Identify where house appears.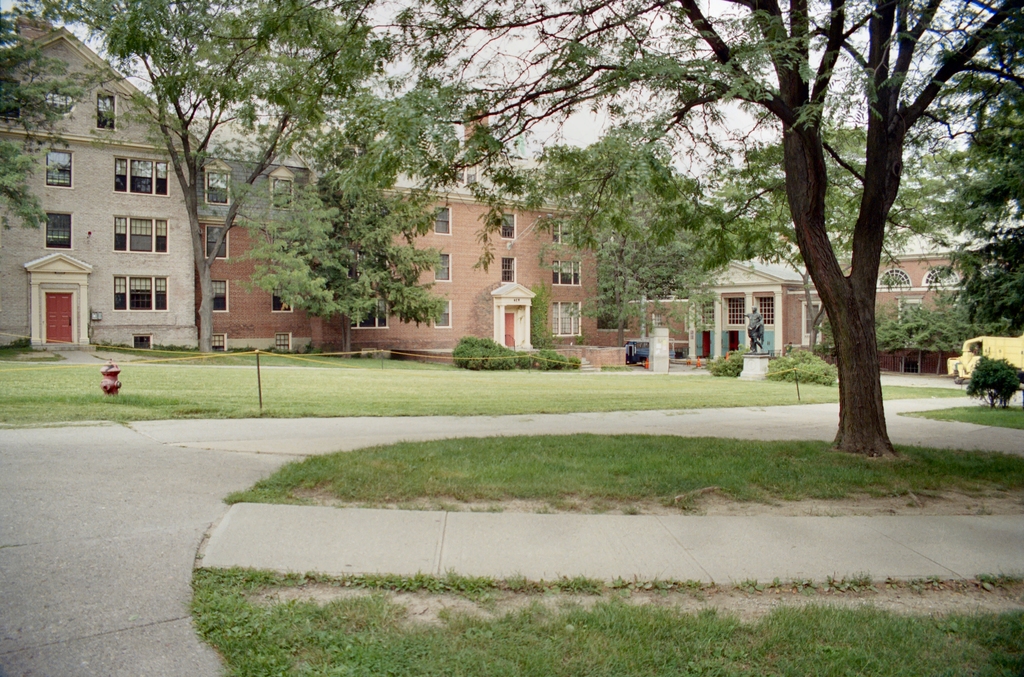
Appears at (0, 14, 201, 345).
